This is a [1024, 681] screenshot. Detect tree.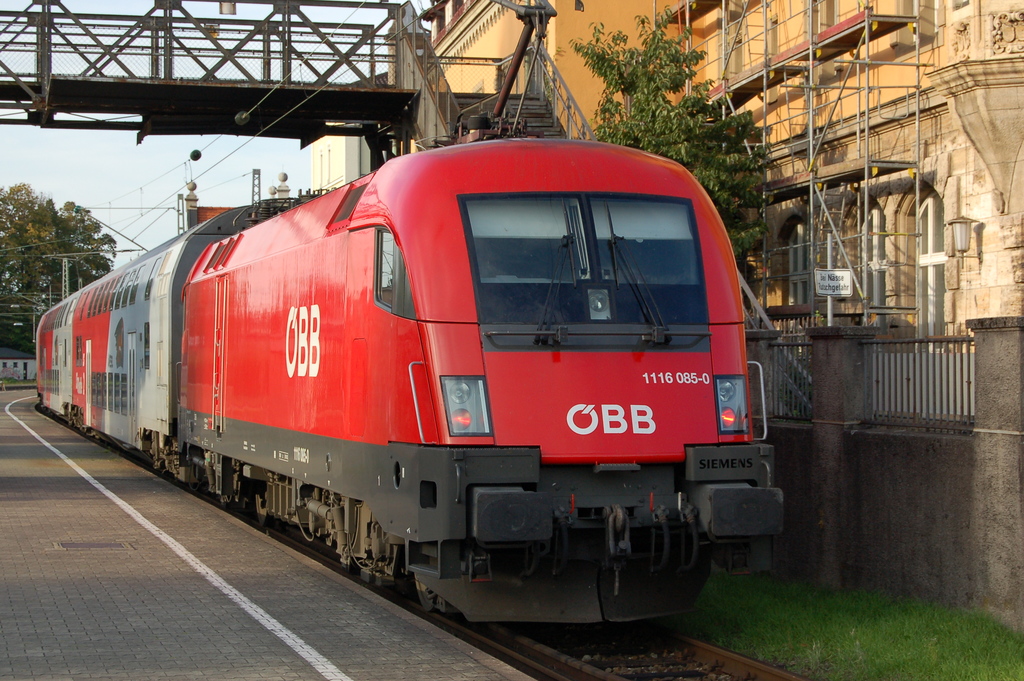
[582, 4, 771, 276].
